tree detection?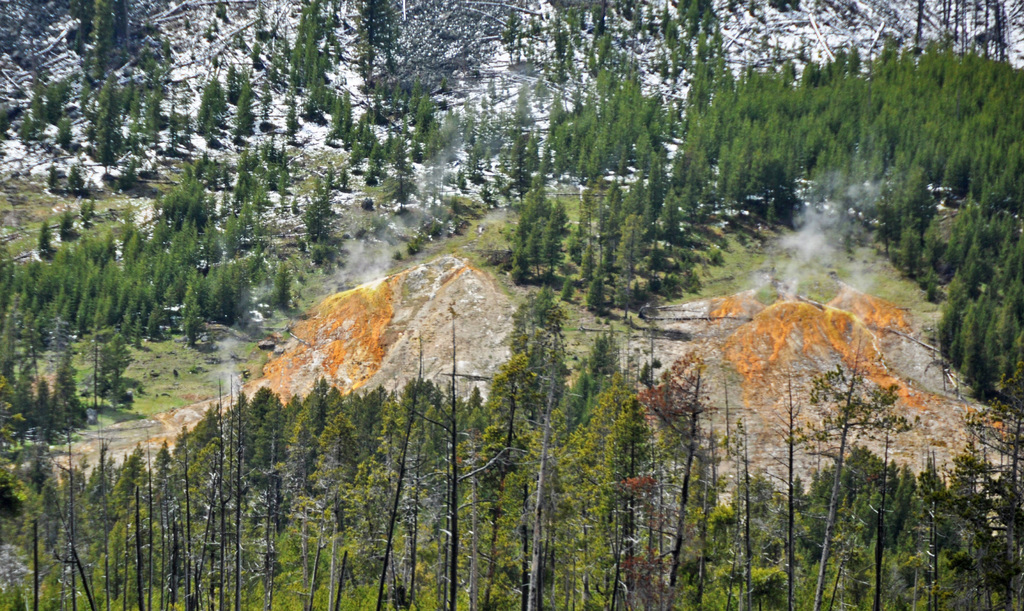
<bbox>40, 221, 59, 261</bbox>
